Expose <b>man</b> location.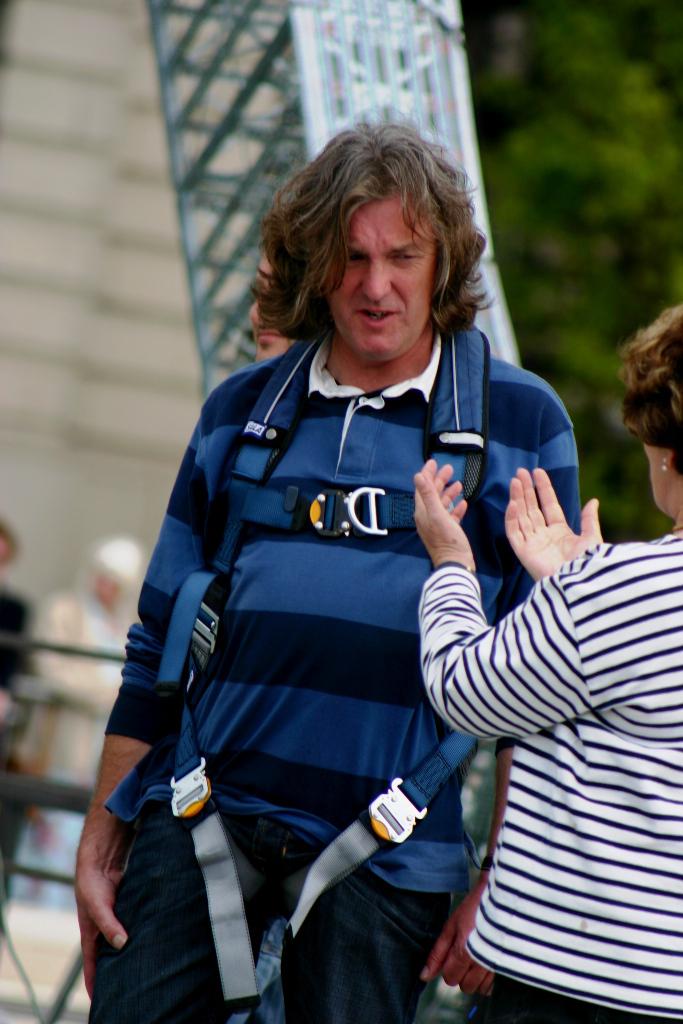
Exposed at bbox=(53, 102, 582, 1021).
